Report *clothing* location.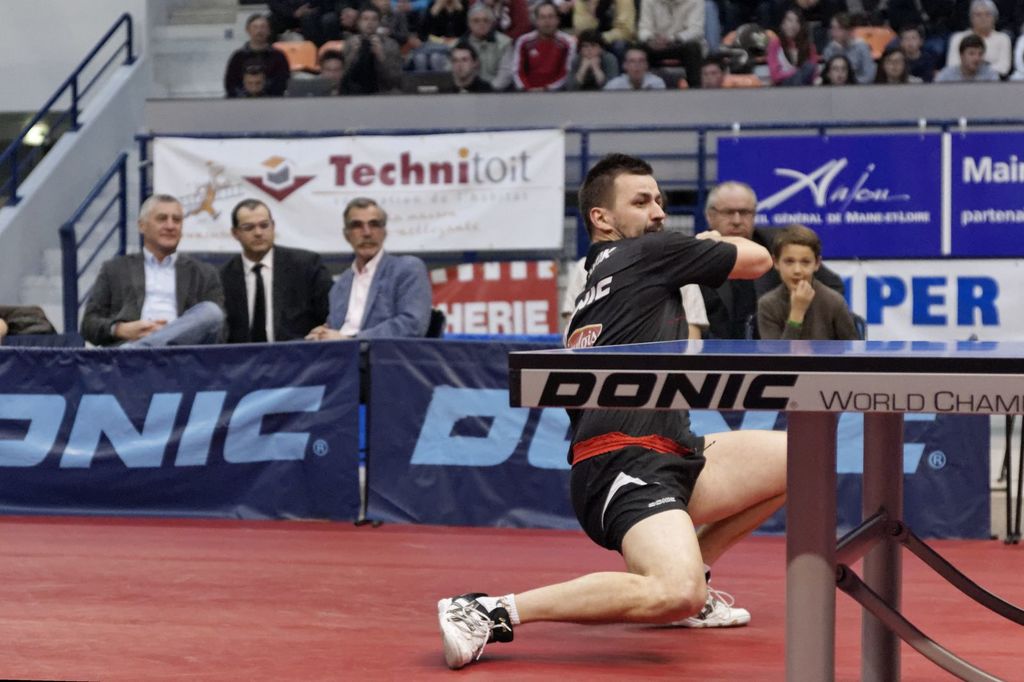
Report: <box>143,303,214,346</box>.
